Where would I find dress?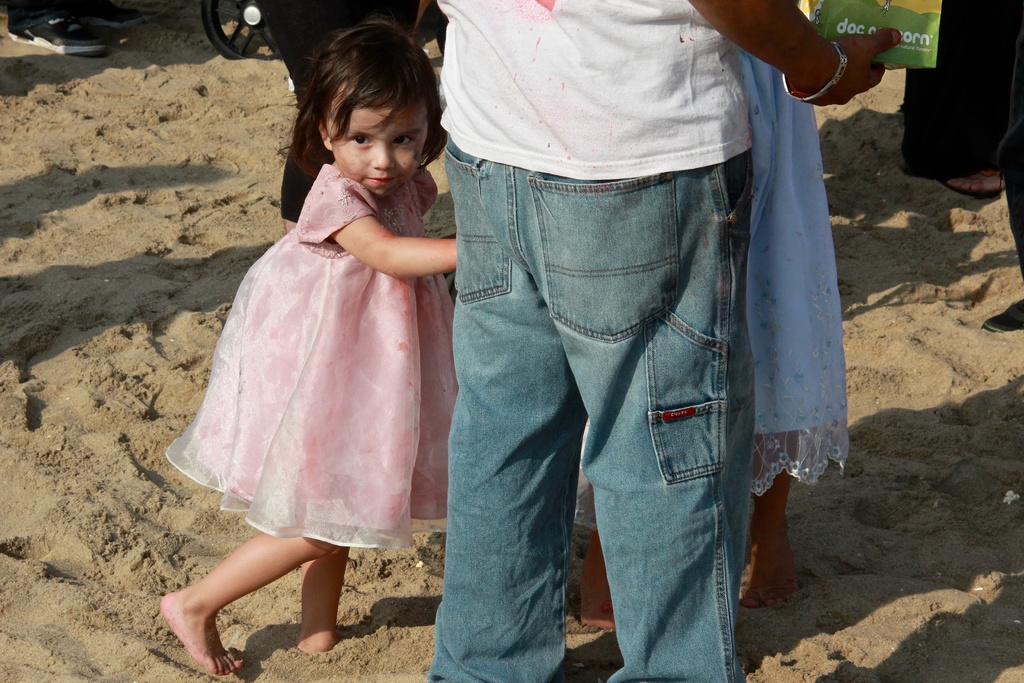
At <bbox>166, 165, 450, 549</bbox>.
